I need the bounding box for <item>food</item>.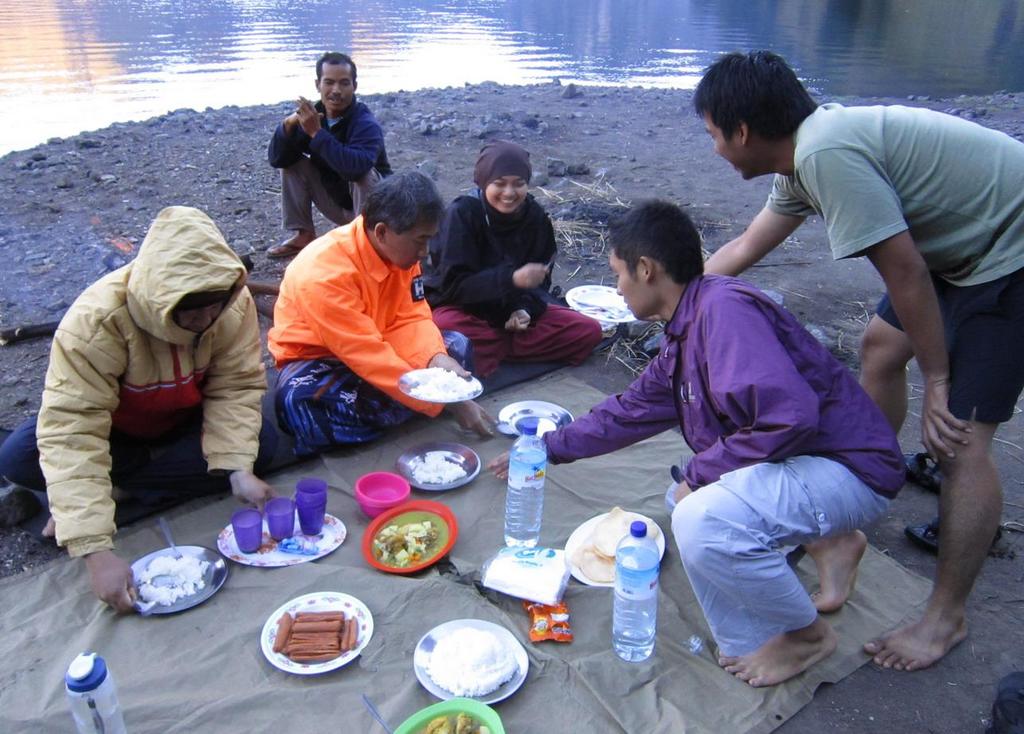
Here it is: [x1=422, y1=620, x2=522, y2=697].
